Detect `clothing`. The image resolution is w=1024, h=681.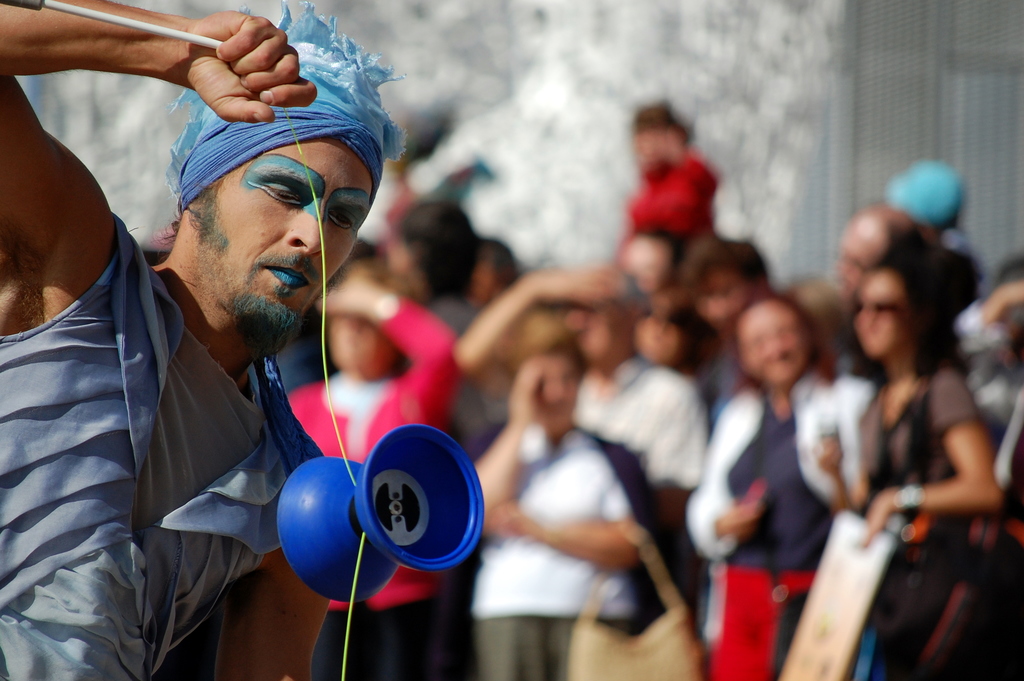
[862,356,989,676].
